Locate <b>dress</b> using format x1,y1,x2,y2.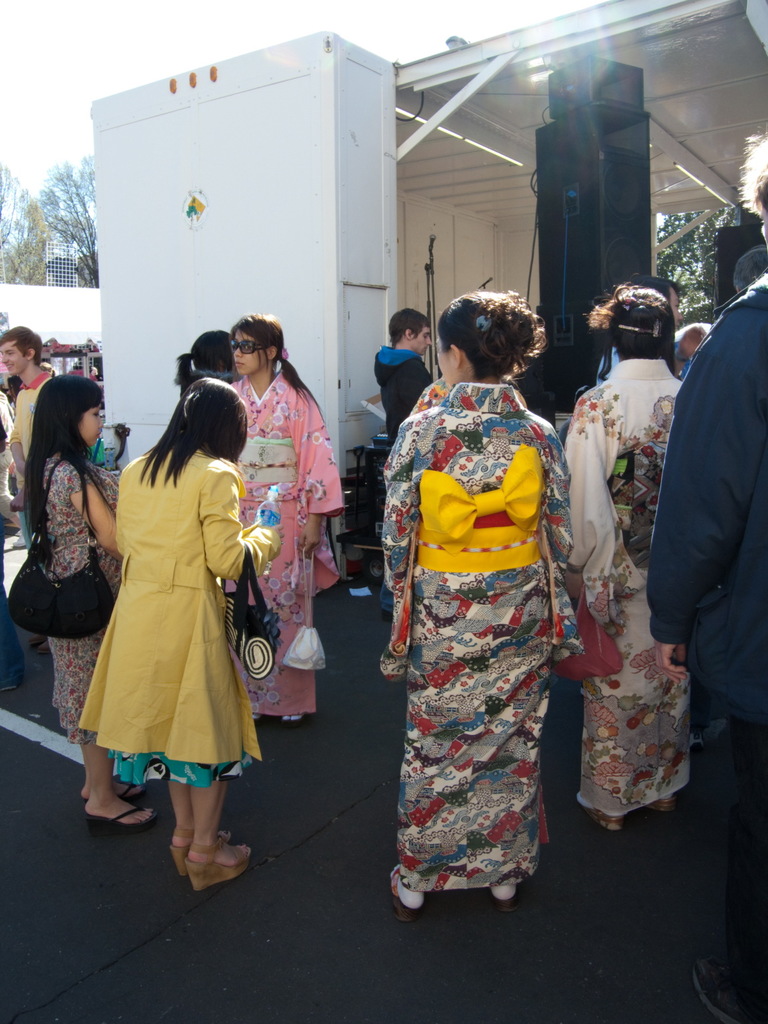
81,452,282,762.
